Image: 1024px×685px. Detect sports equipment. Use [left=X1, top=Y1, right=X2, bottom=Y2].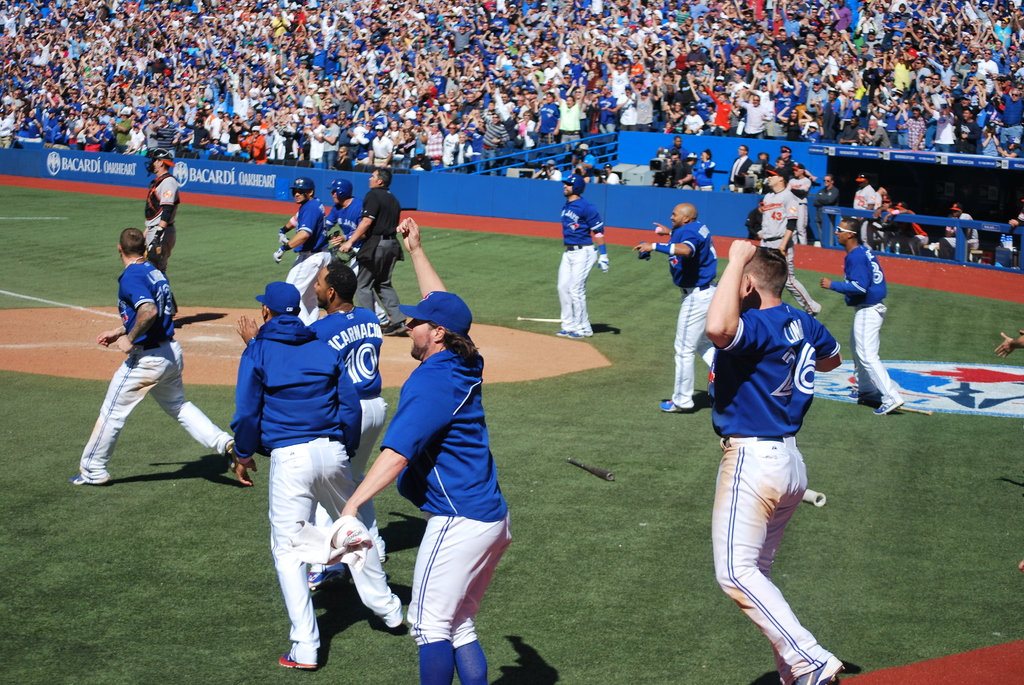
[left=72, top=475, right=112, bottom=487].
